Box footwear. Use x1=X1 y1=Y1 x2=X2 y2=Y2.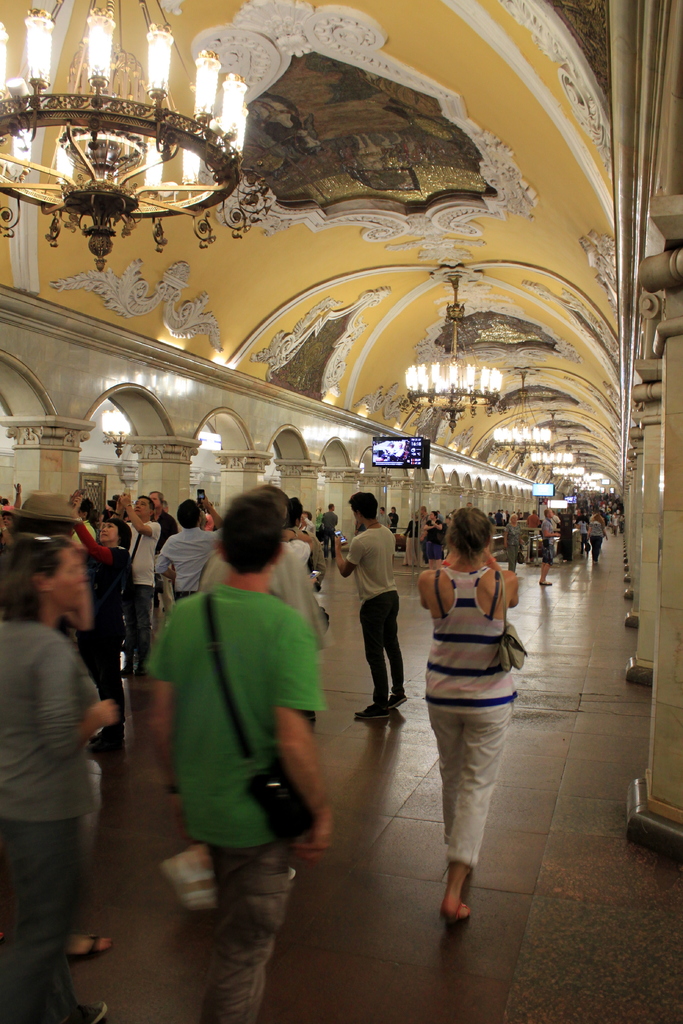
x1=73 y1=994 x2=111 y2=1023.
